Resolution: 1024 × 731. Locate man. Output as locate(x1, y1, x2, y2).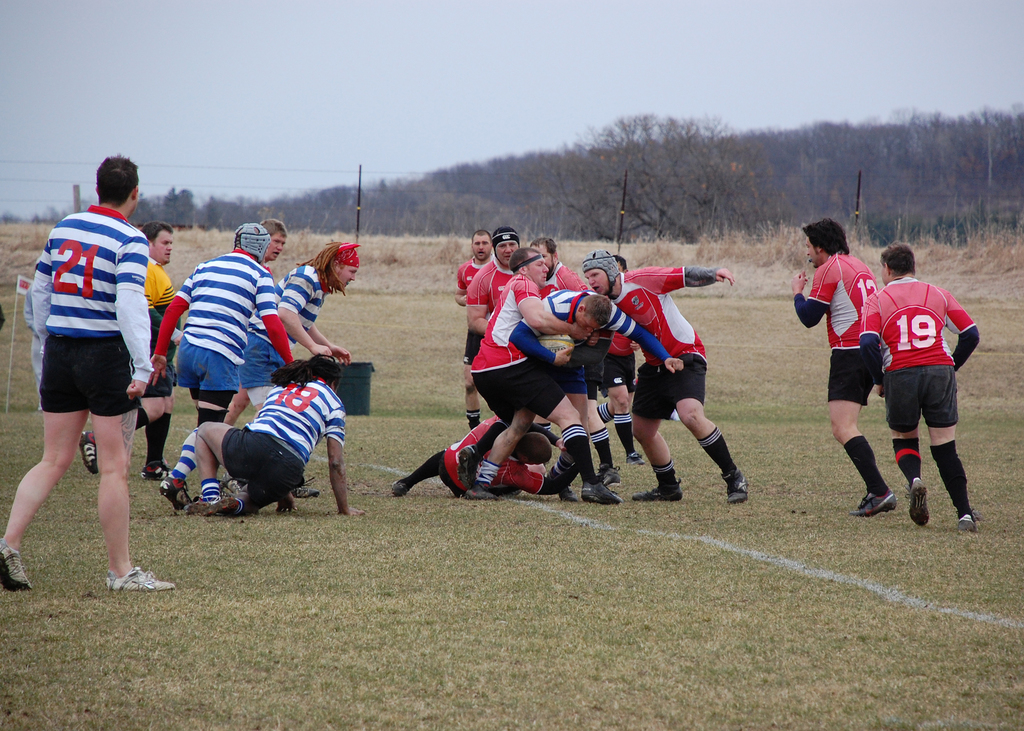
locate(271, 222, 286, 273).
